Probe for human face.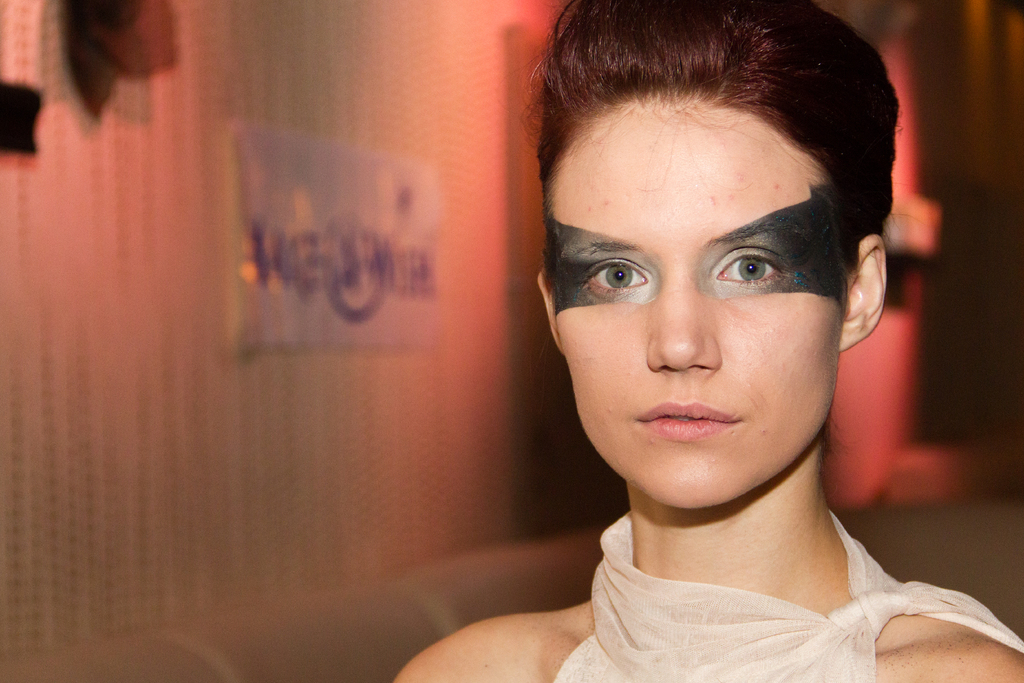
Probe result: [547,106,847,507].
